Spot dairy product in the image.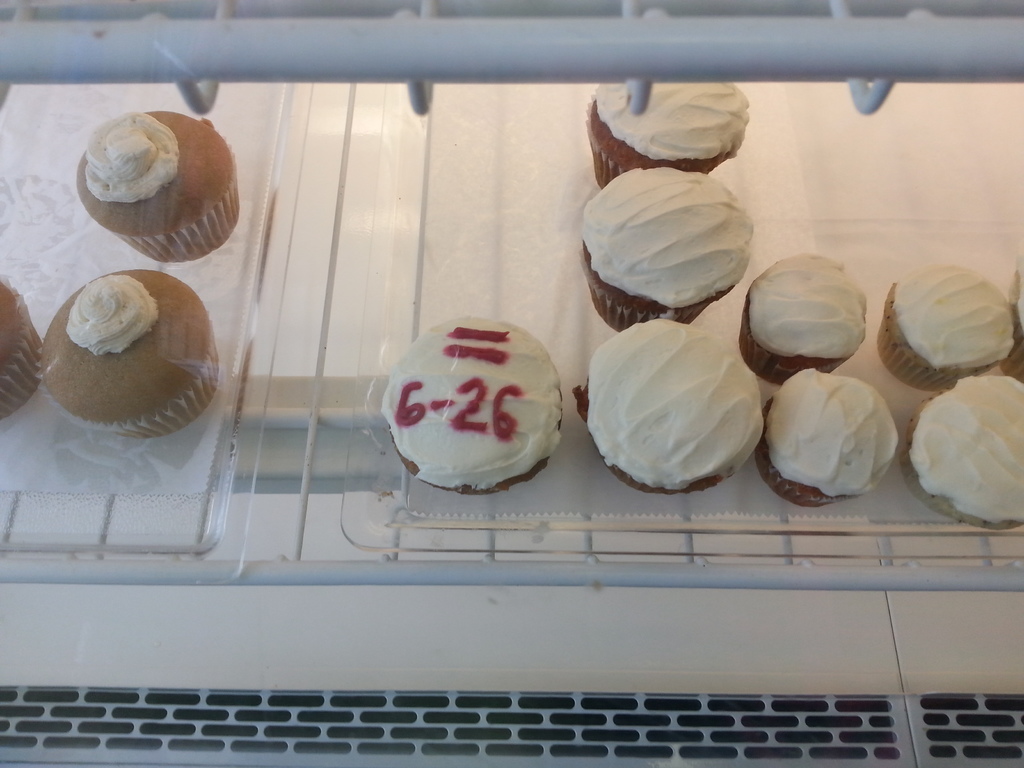
dairy product found at BBox(64, 275, 162, 362).
